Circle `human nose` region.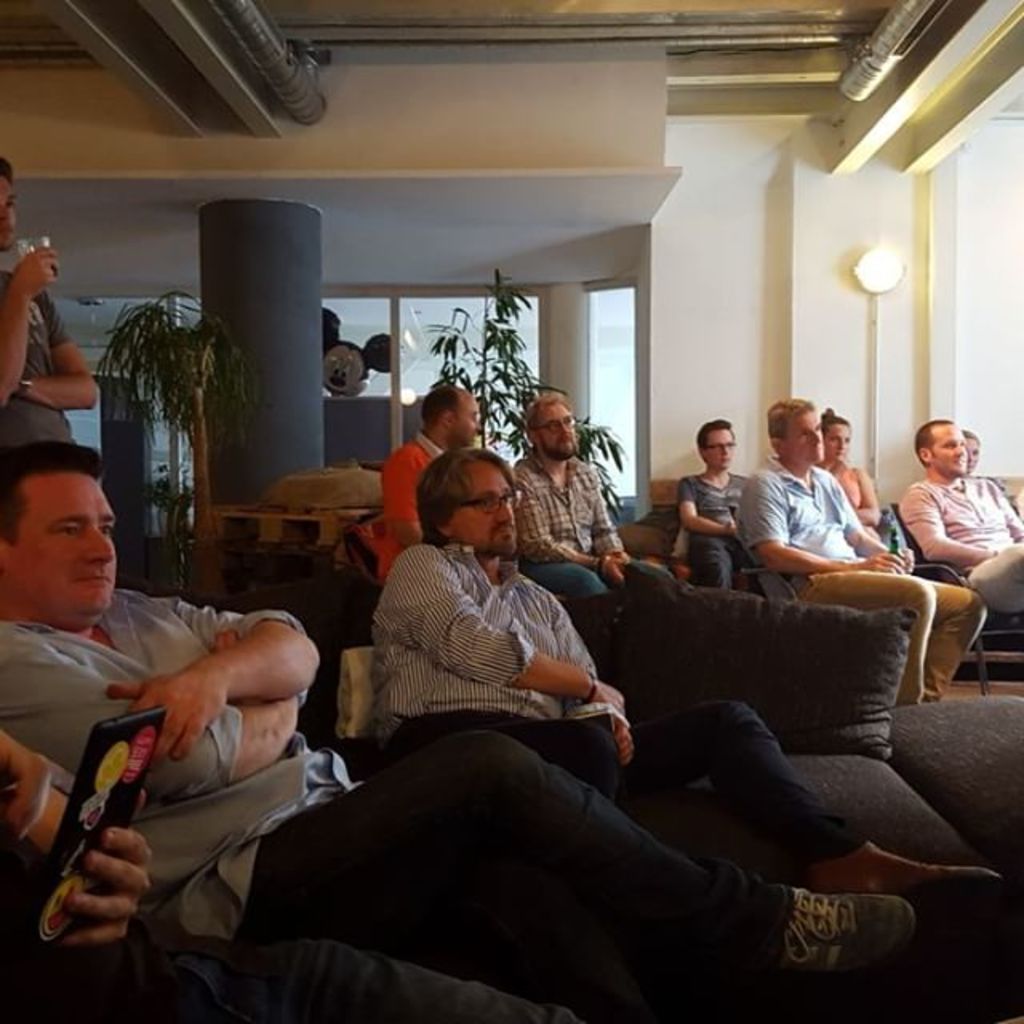
Region: l=952, t=446, r=965, b=461.
